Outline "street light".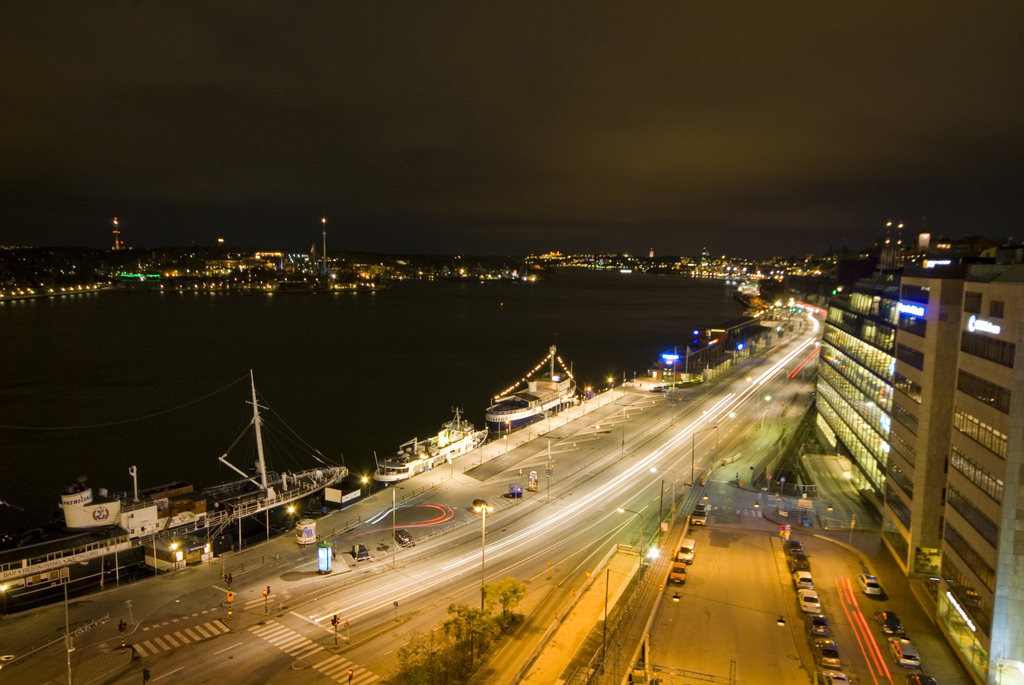
Outline: bbox=(708, 410, 735, 457).
